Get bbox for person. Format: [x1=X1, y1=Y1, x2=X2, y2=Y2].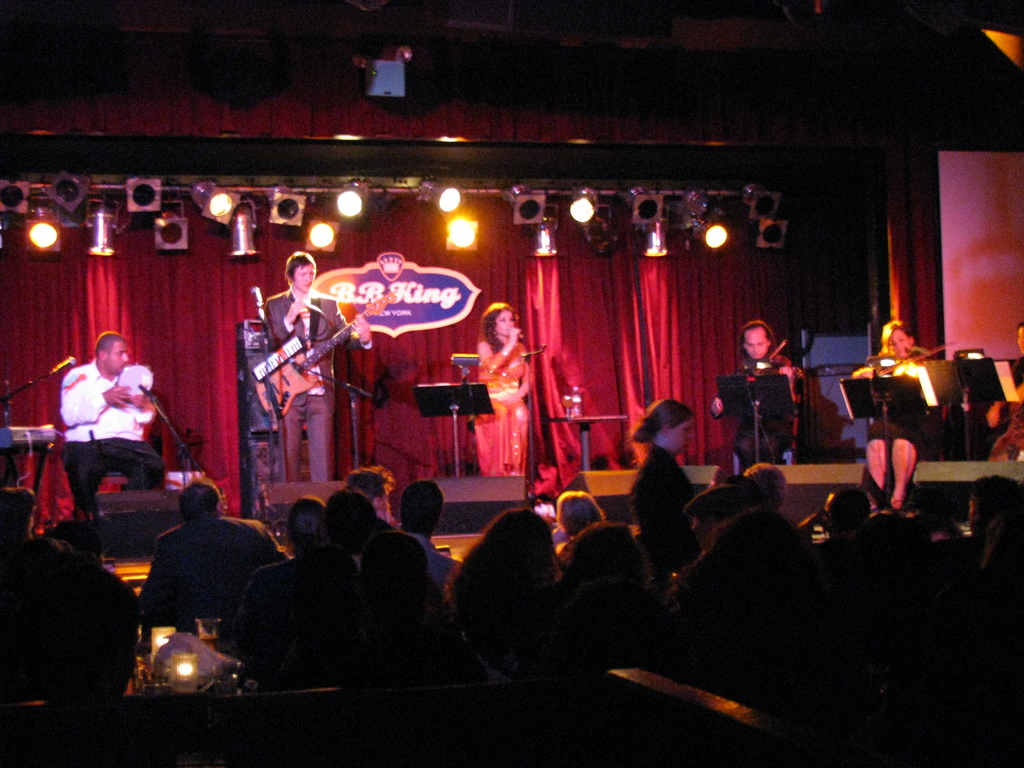
[x1=0, y1=479, x2=81, y2=556].
